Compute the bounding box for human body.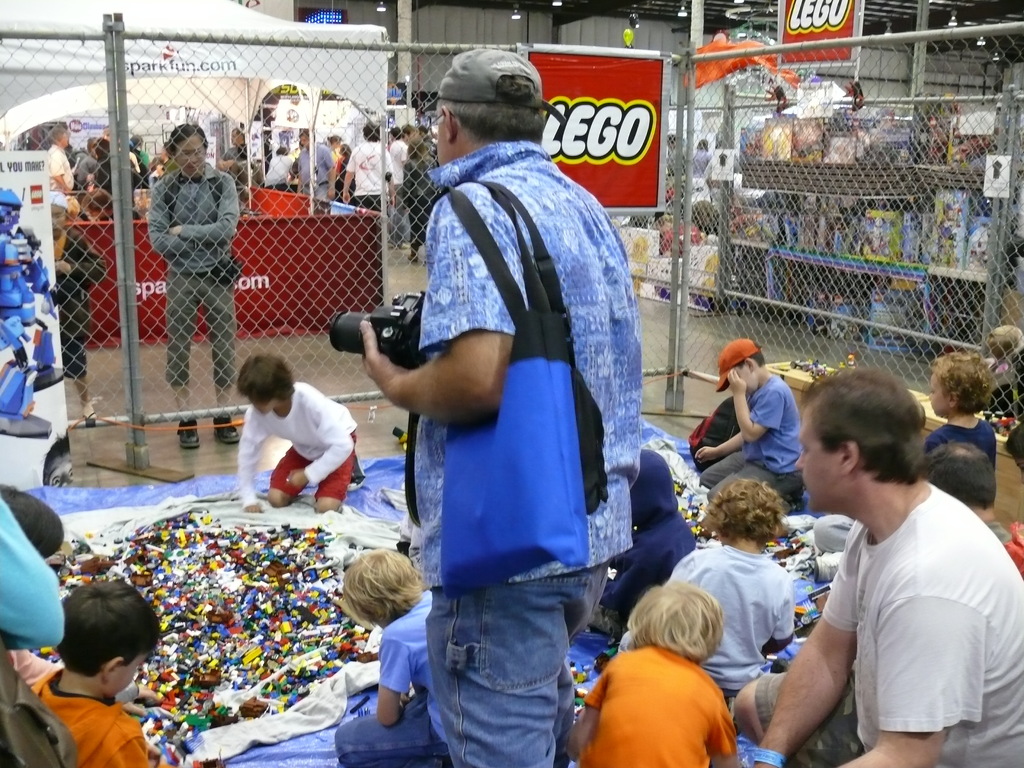
<region>29, 579, 173, 767</region>.
